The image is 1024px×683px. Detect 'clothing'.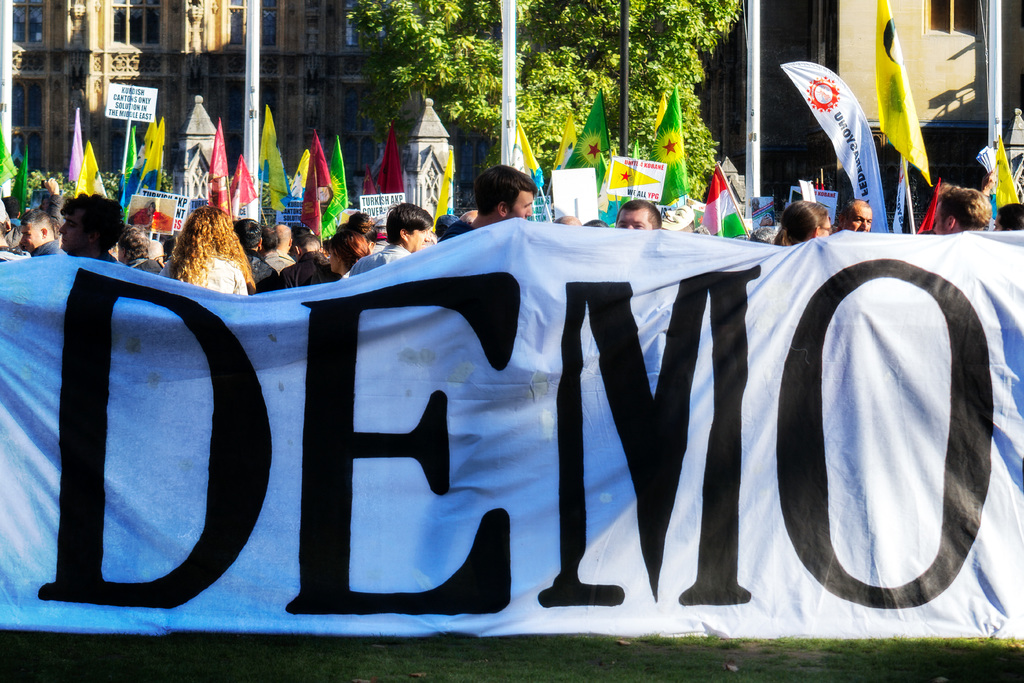
Detection: [left=264, top=244, right=289, bottom=270].
